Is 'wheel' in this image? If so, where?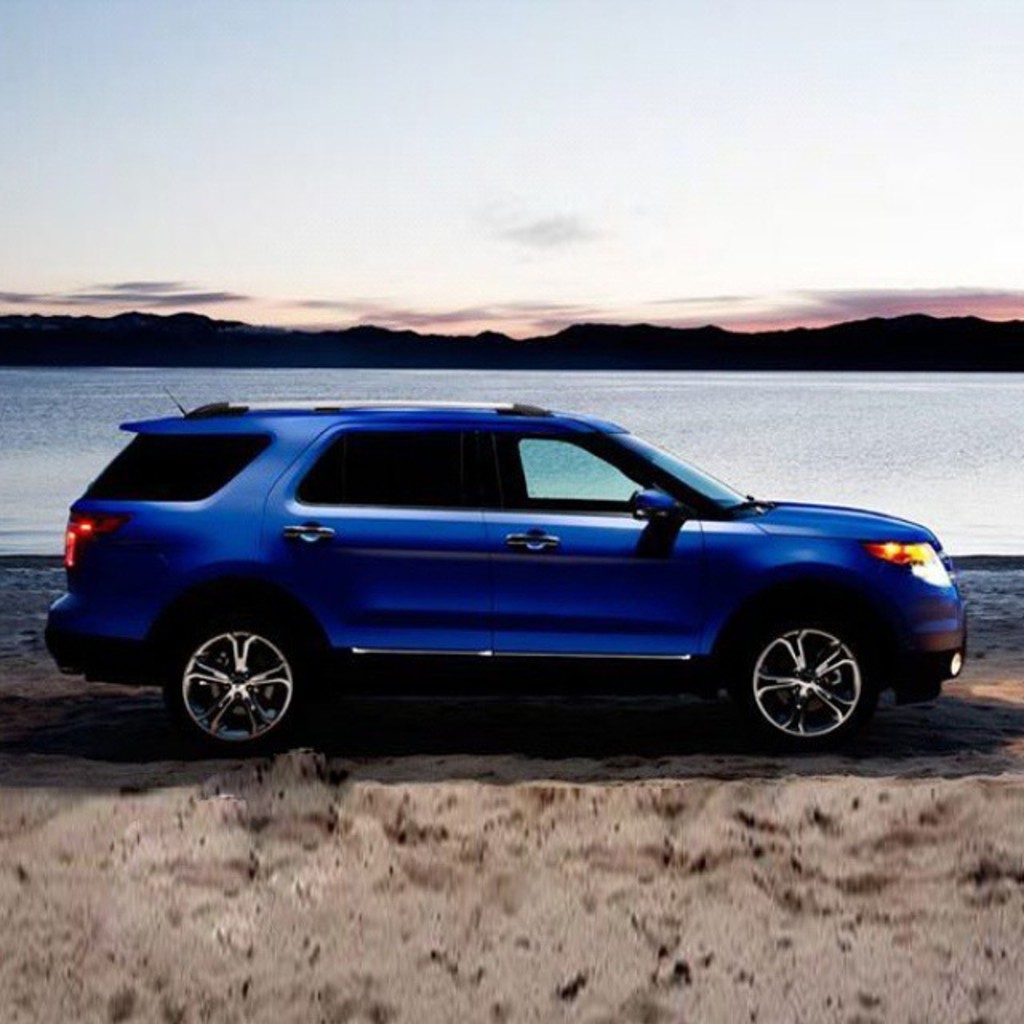
Yes, at [left=168, top=627, right=306, bottom=718].
